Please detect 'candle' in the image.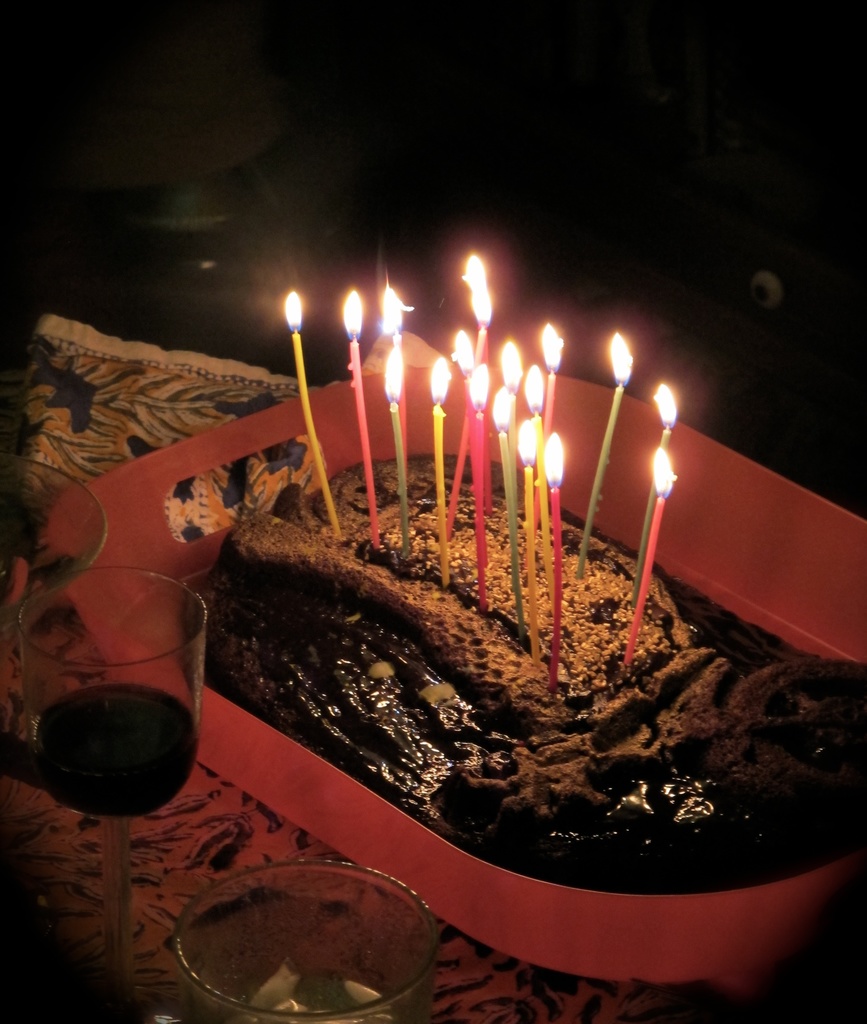
x1=631, y1=449, x2=680, y2=674.
